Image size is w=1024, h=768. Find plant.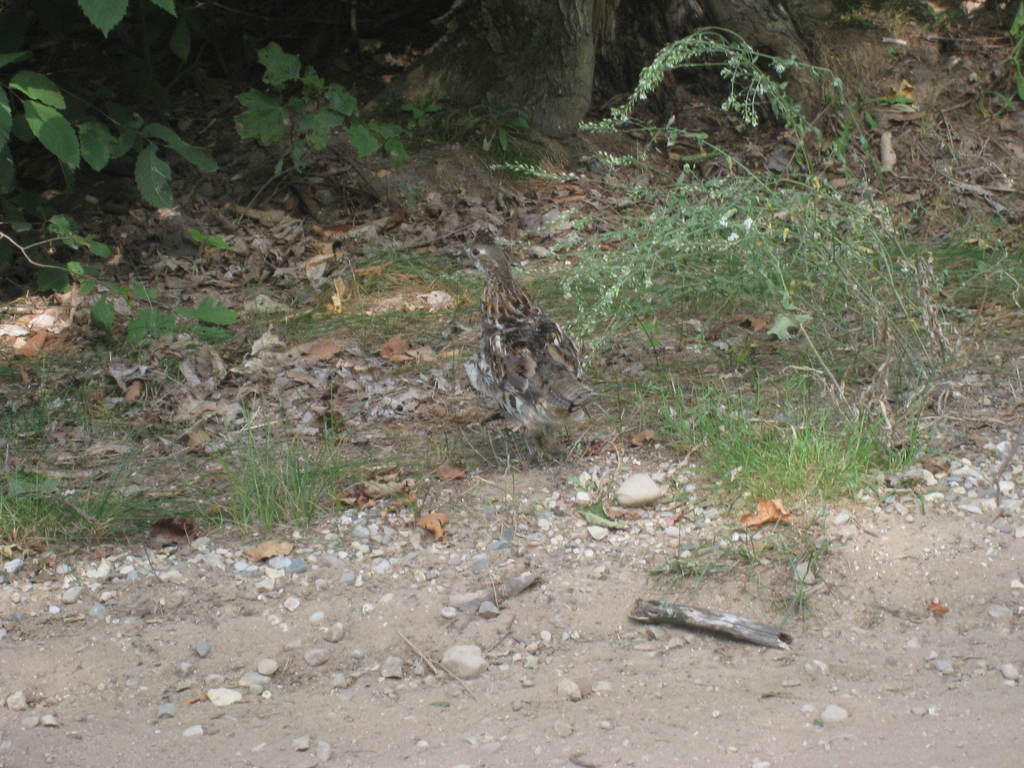
BBox(232, 41, 361, 175).
